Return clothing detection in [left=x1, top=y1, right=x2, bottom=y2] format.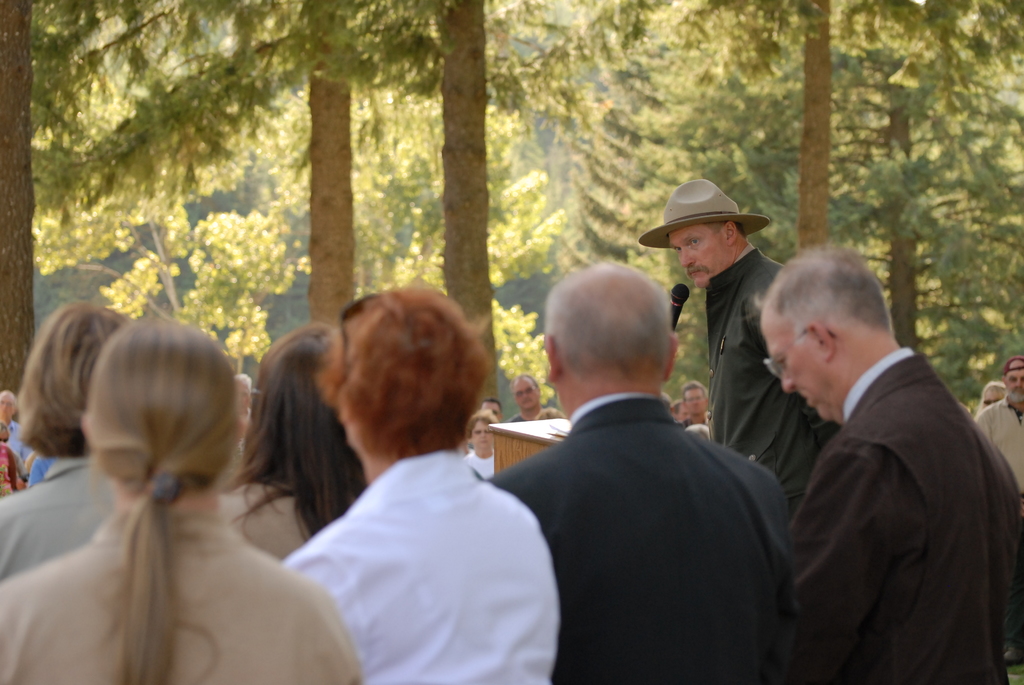
[left=790, top=350, right=1020, bottom=684].
